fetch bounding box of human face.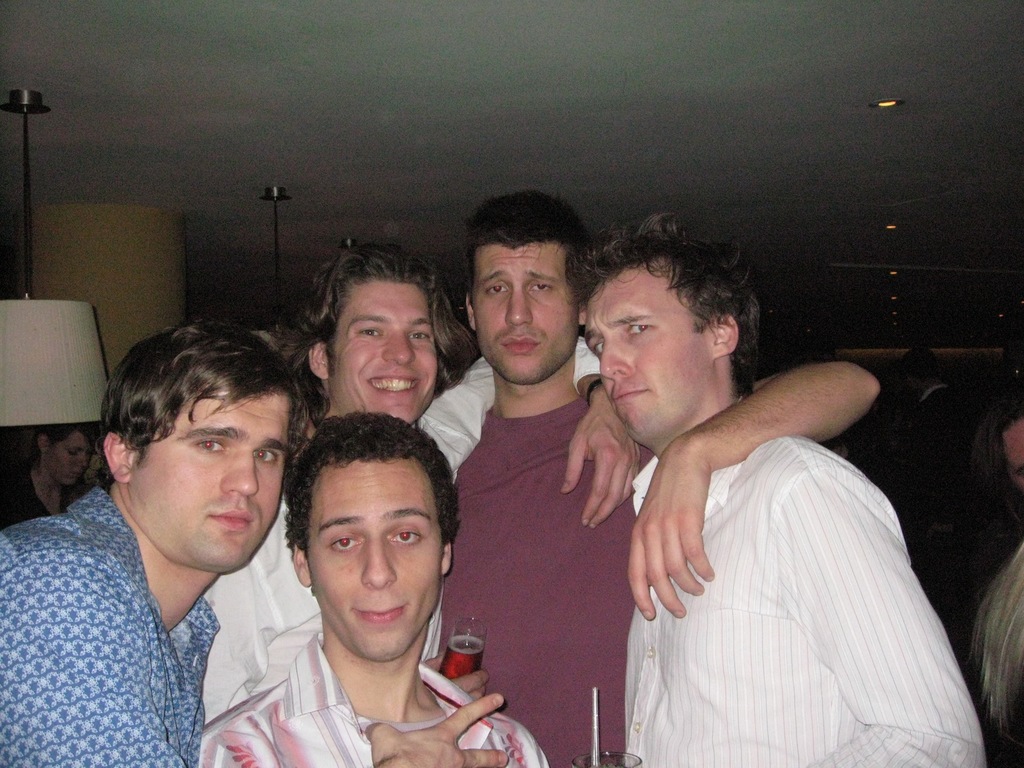
Bbox: (48, 431, 93, 485).
